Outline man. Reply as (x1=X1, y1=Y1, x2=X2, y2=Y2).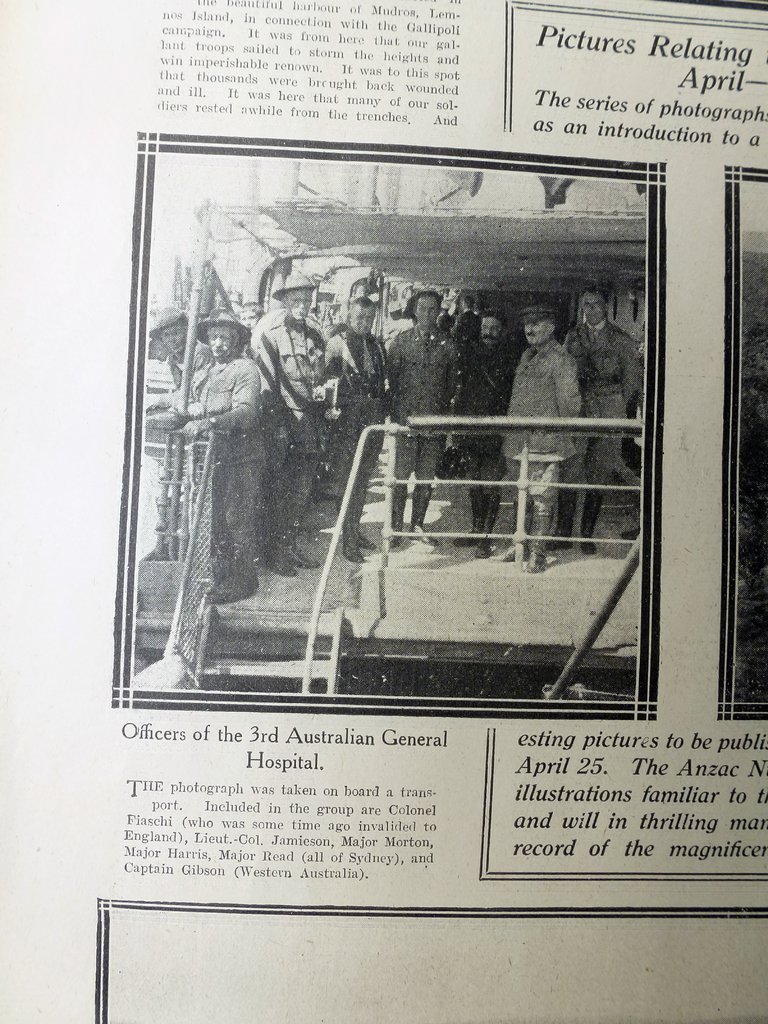
(x1=146, y1=307, x2=212, y2=545).
